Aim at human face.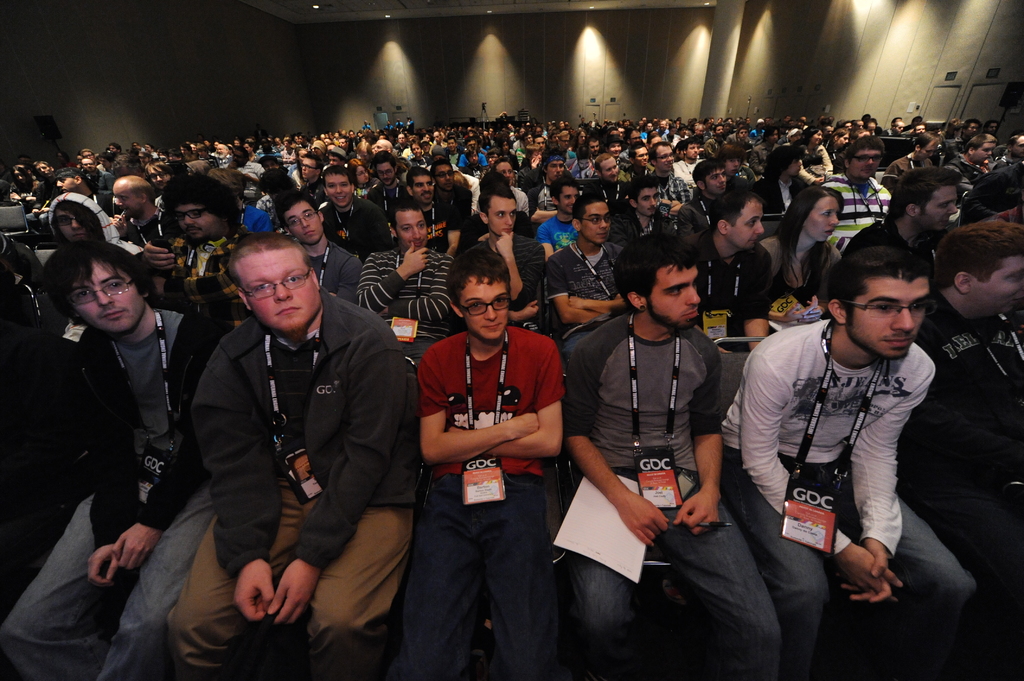
Aimed at box(397, 208, 428, 252).
